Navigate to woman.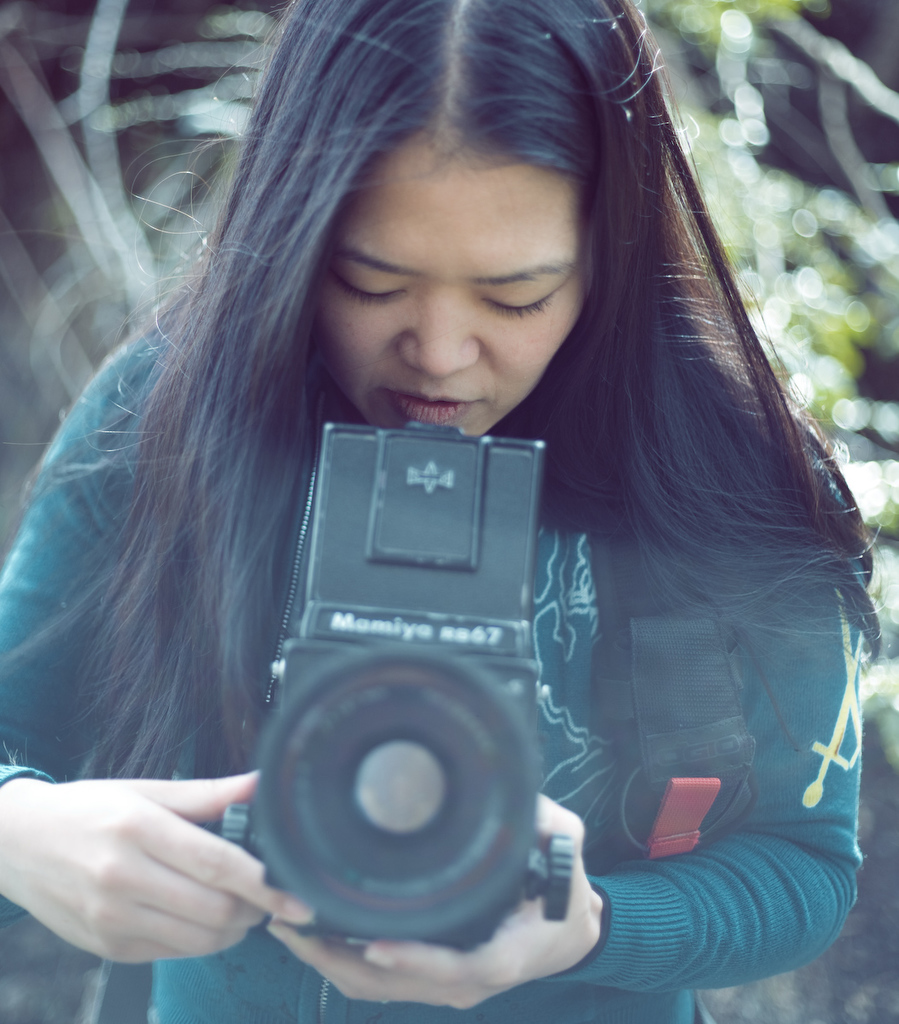
Navigation target: box=[82, 19, 814, 1023].
